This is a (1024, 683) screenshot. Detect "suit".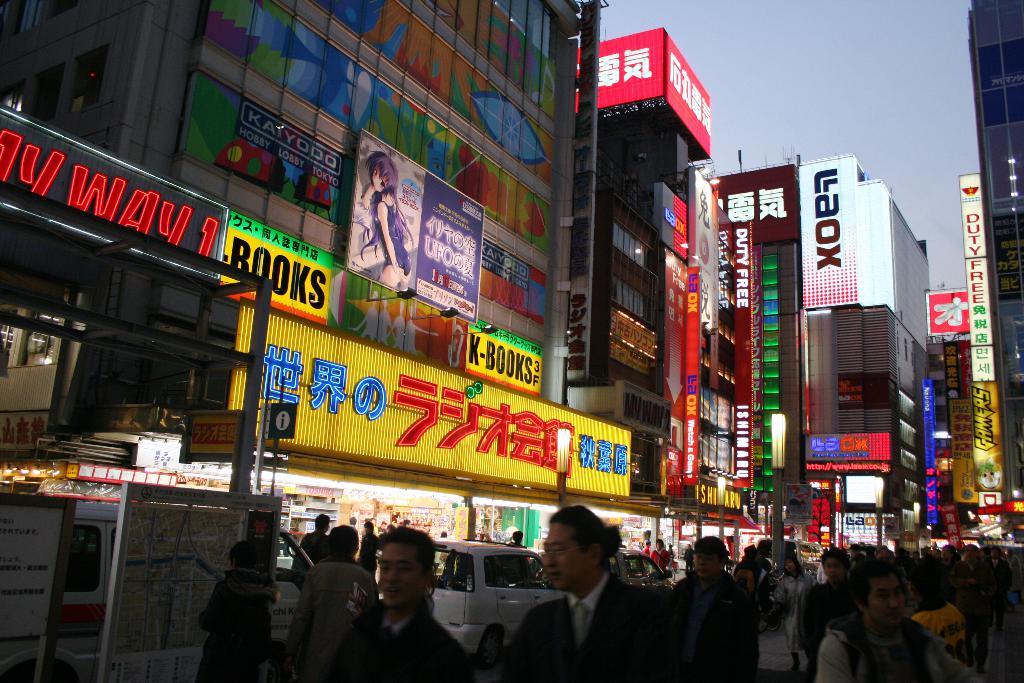
(312,600,478,682).
